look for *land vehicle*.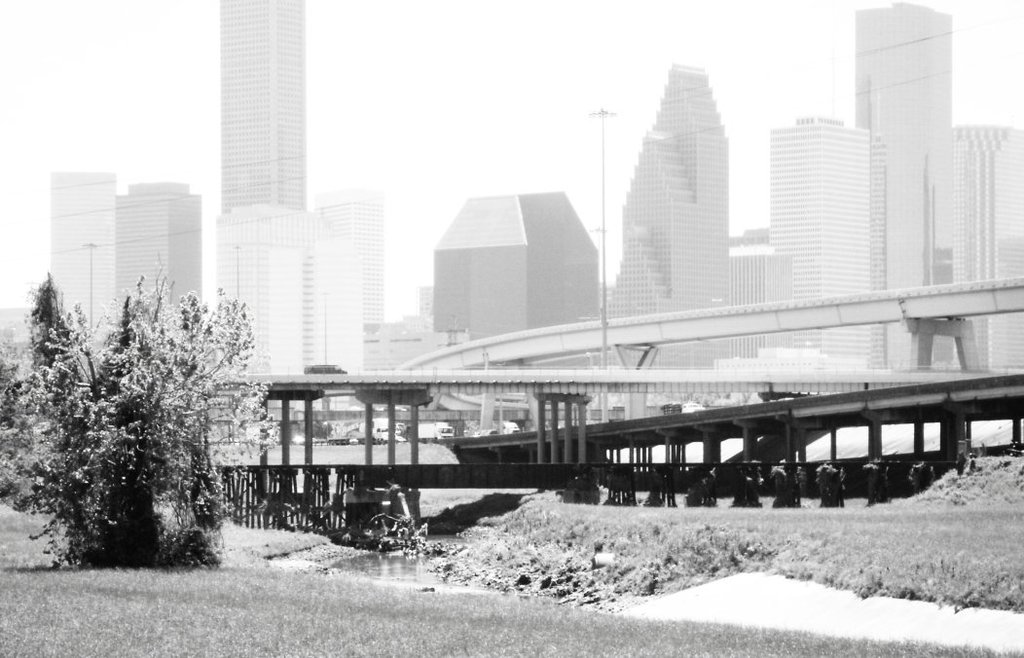
Found: [x1=416, y1=419, x2=455, y2=439].
